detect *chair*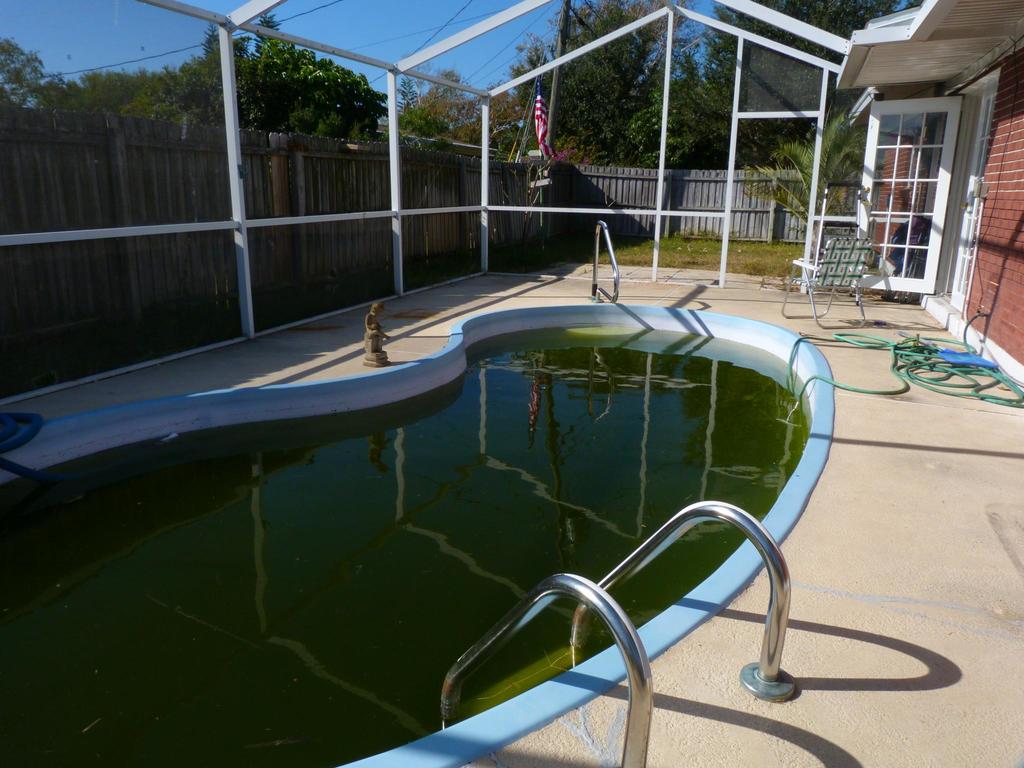
pyautogui.locateOnScreen(781, 236, 870, 332)
